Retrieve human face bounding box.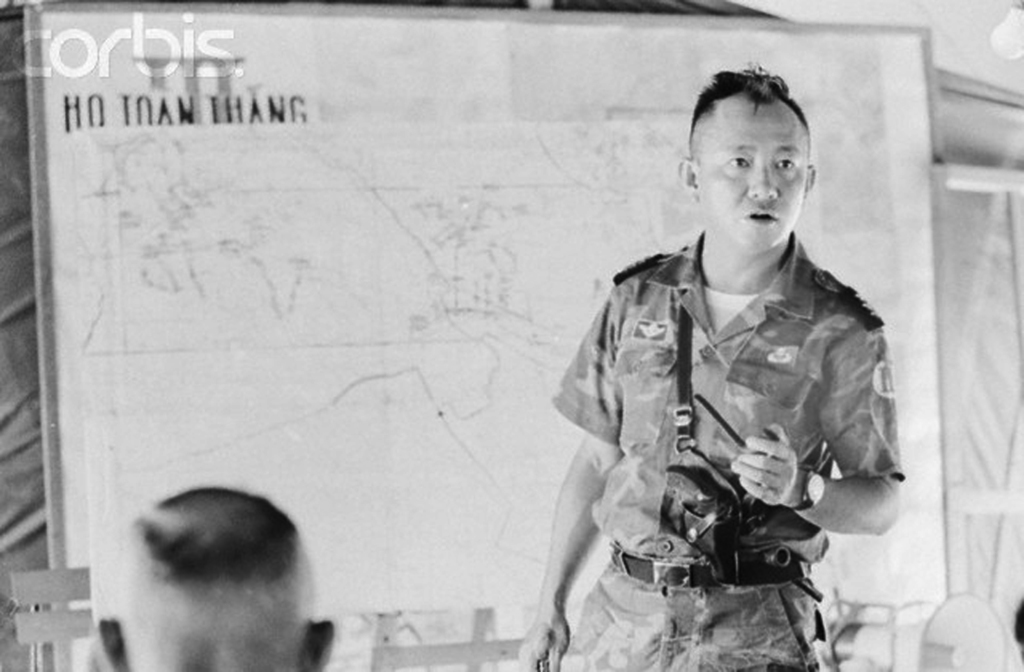
Bounding box: locate(696, 98, 814, 249).
